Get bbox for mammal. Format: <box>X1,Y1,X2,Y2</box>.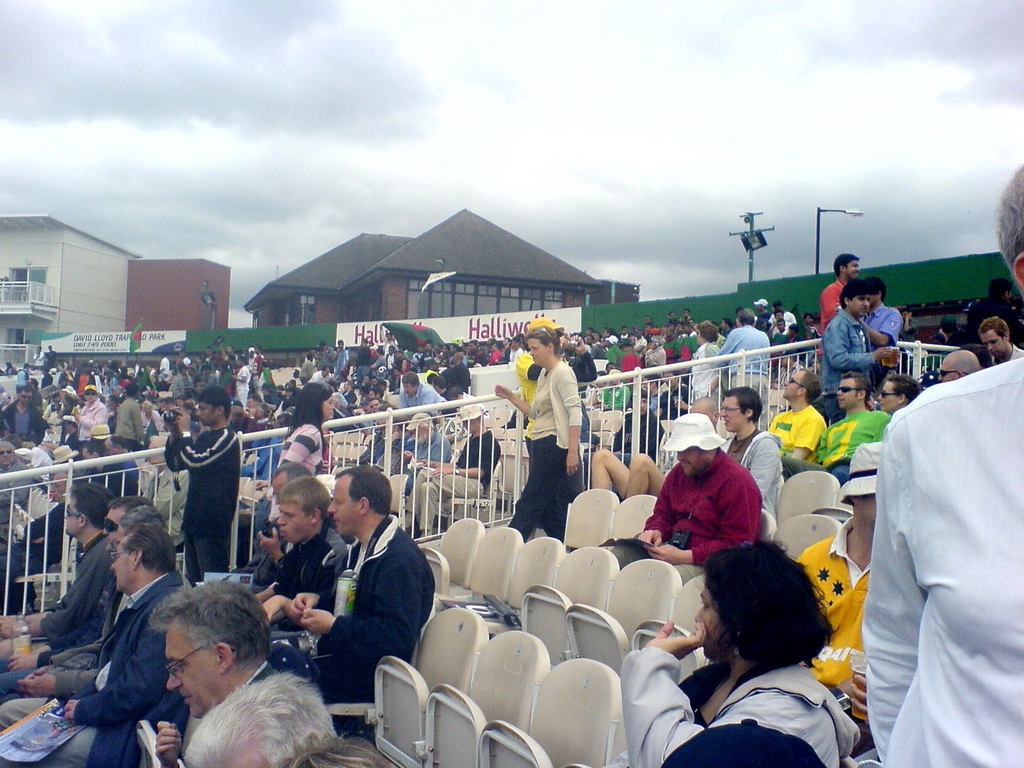
<box>750,292,770,322</box>.
